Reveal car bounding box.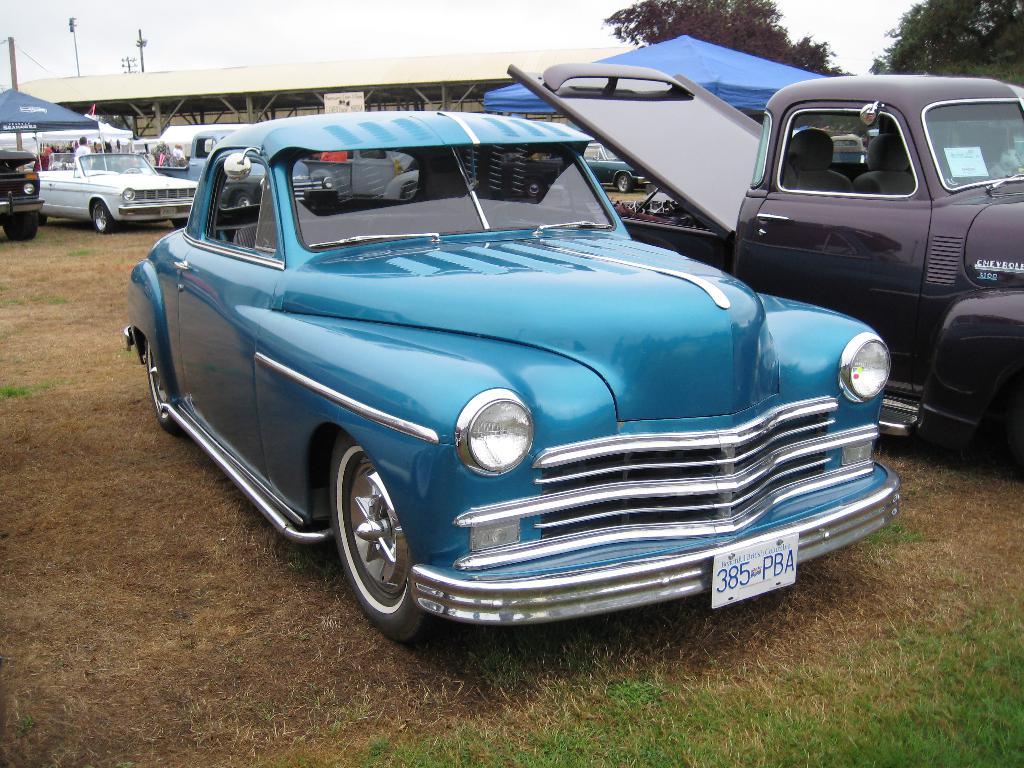
Revealed: [x1=107, y1=106, x2=868, y2=632].
